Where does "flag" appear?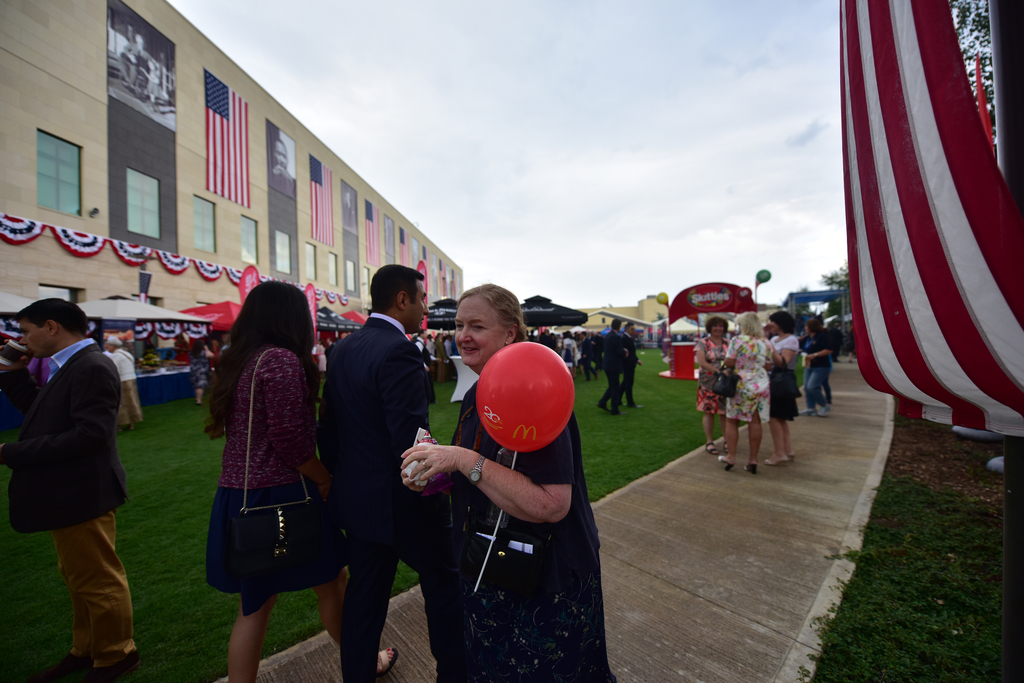
Appears at crop(201, 64, 252, 210).
